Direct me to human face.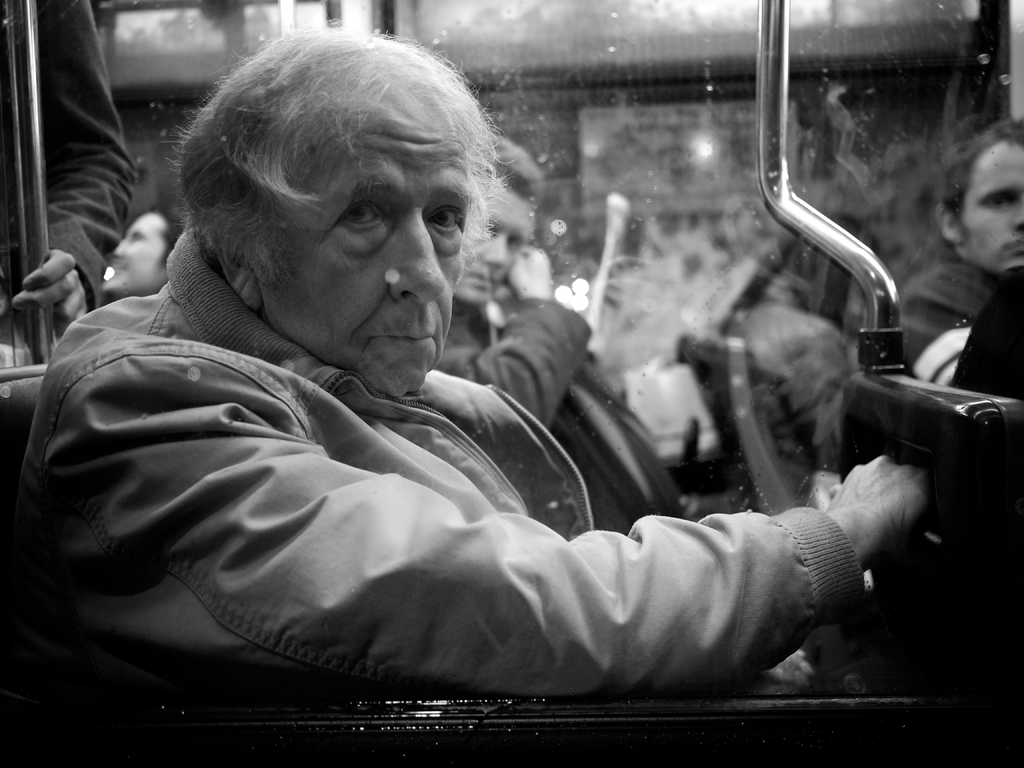
Direction: x1=456, y1=184, x2=529, y2=310.
